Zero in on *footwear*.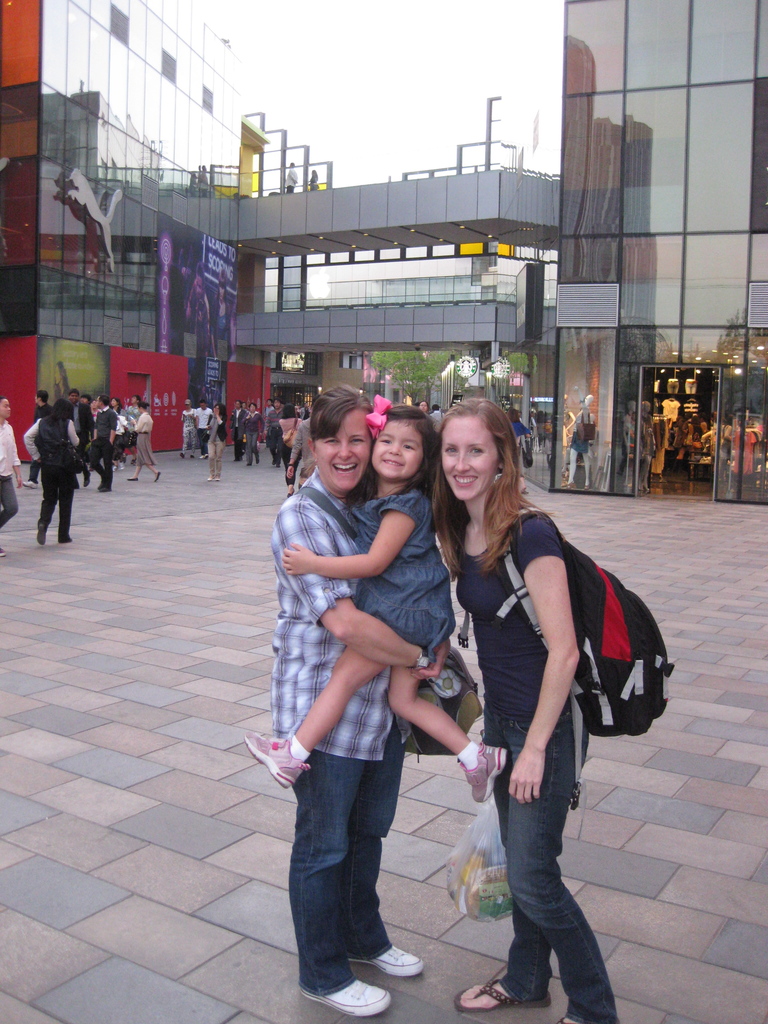
Zeroed in: box(111, 466, 116, 471).
